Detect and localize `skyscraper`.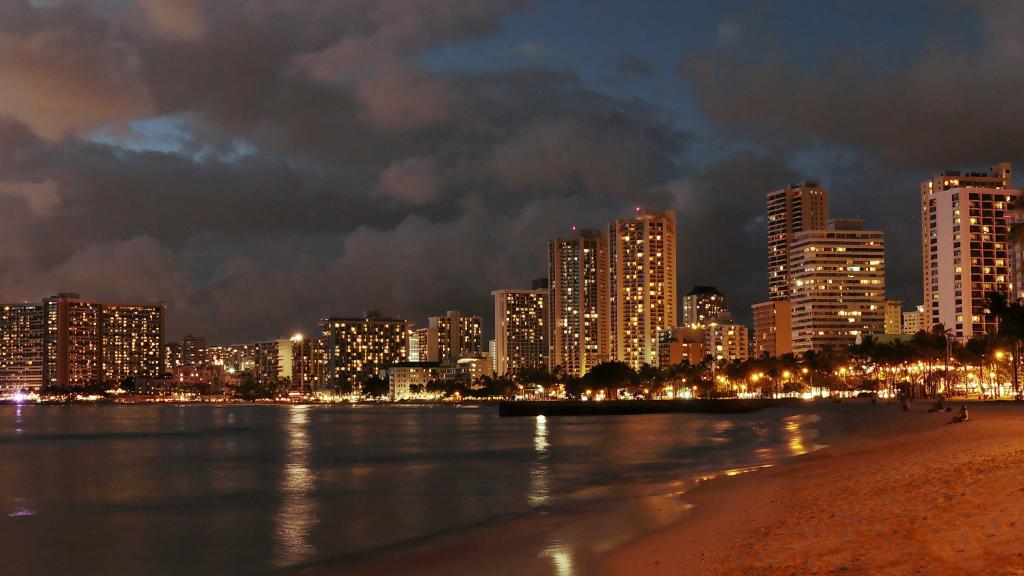
Localized at left=927, top=164, right=1023, bottom=333.
